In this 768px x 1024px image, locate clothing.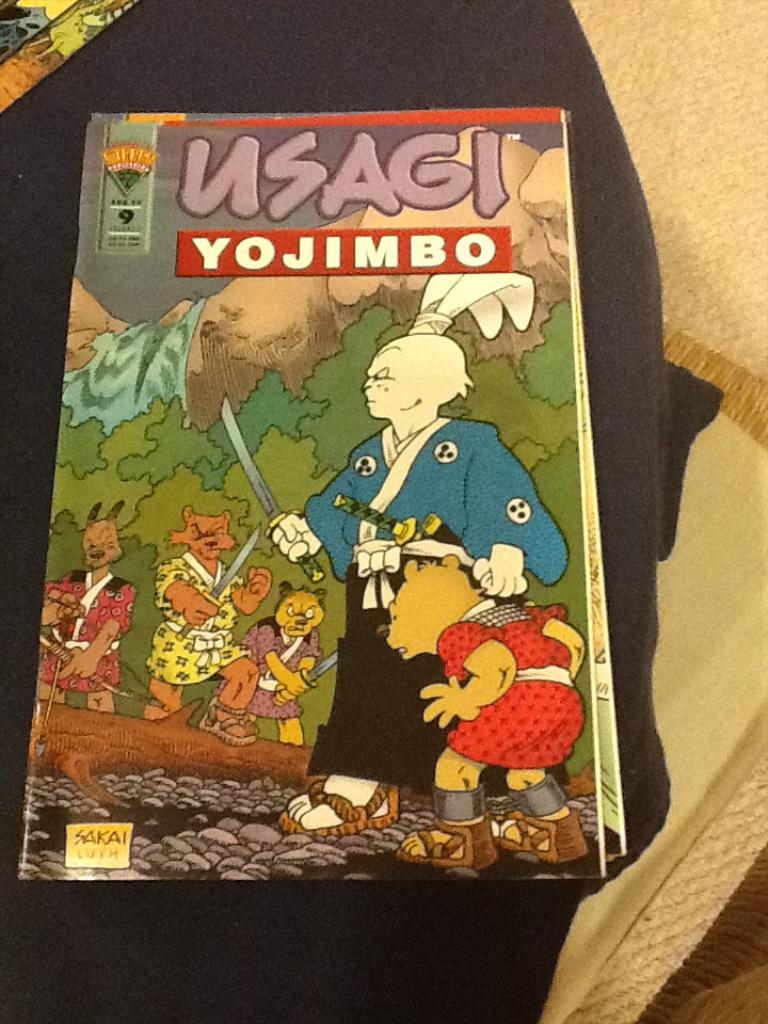
Bounding box: crop(426, 595, 590, 778).
